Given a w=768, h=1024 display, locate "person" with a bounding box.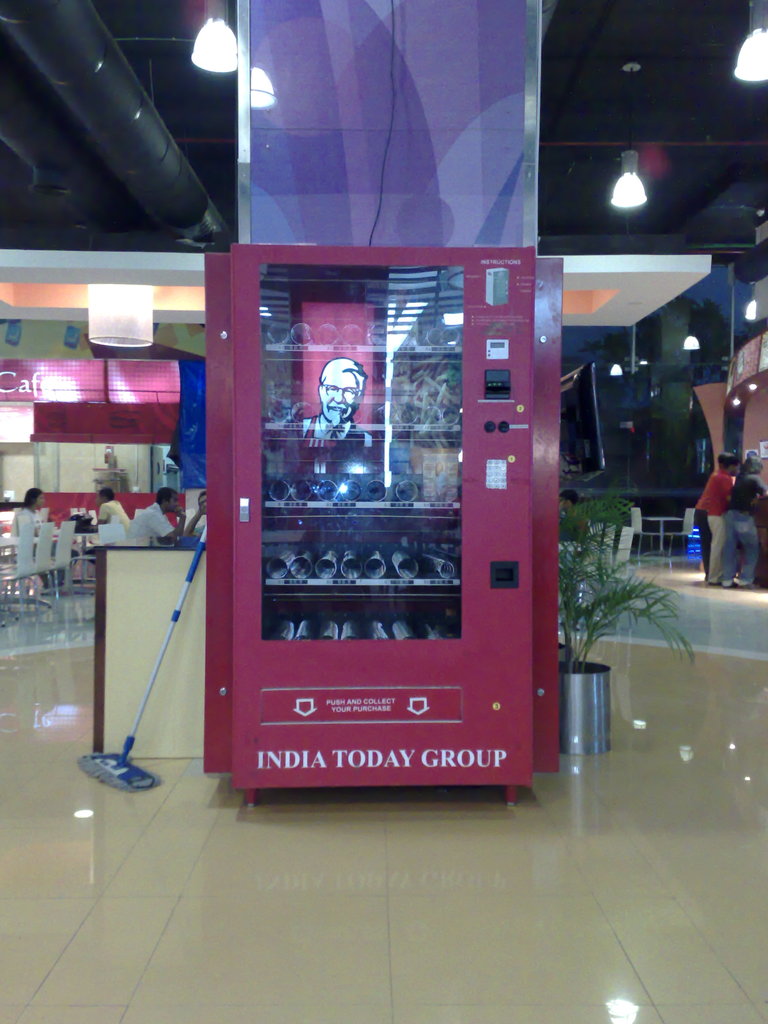
Located: BBox(703, 444, 738, 586).
